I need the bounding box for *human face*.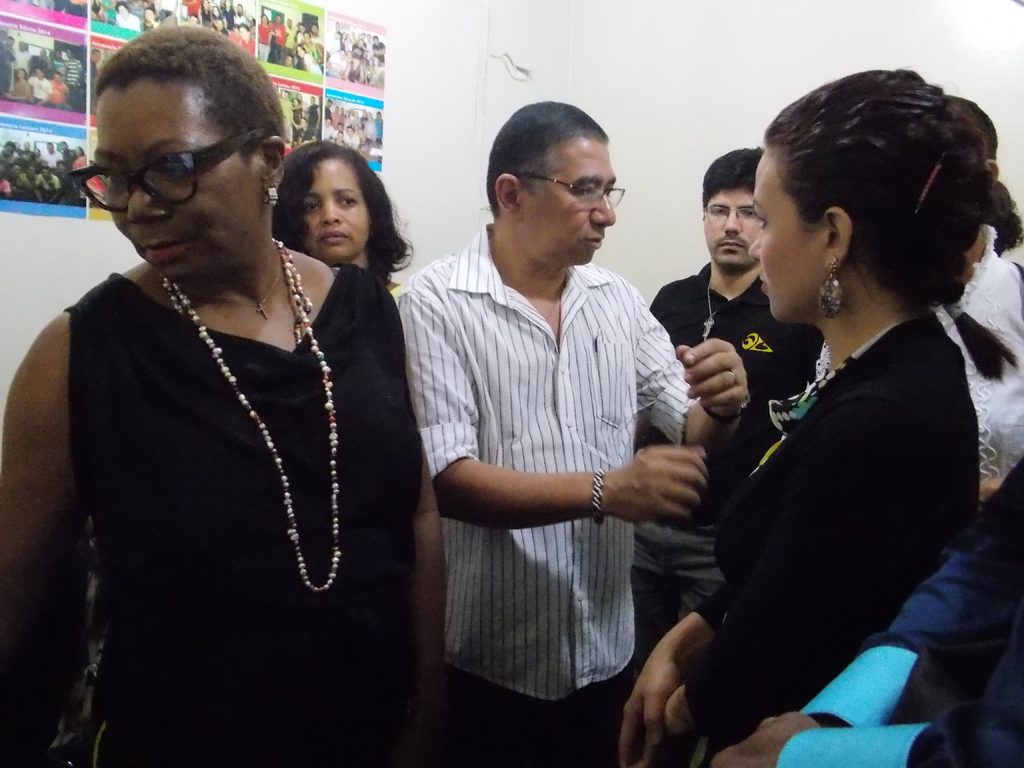
Here it is: (186,15,198,24).
